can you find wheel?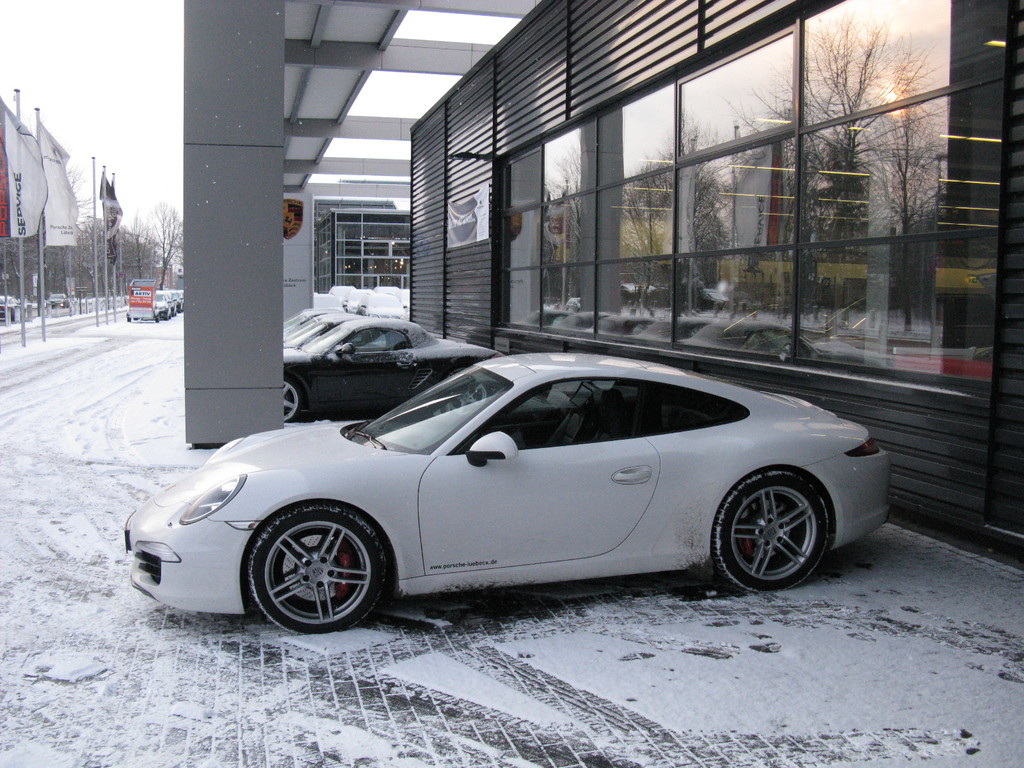
Yes, bounding box: box(284, 373, 304, 420).
